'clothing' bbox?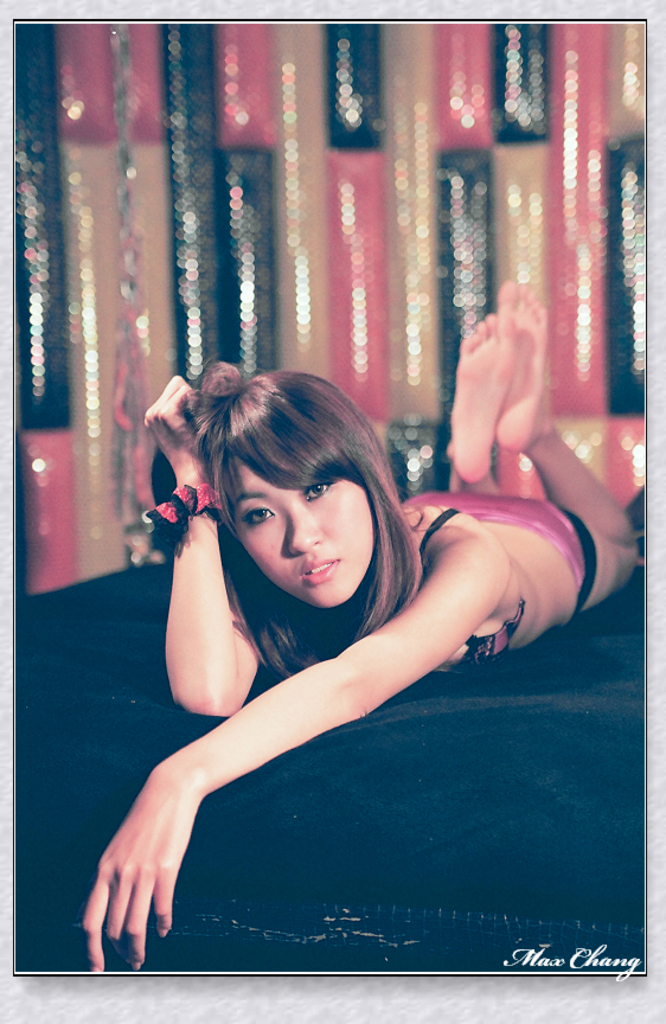
{"x1": 337, "y1": 485, "x2": 608, "y2": 660}
